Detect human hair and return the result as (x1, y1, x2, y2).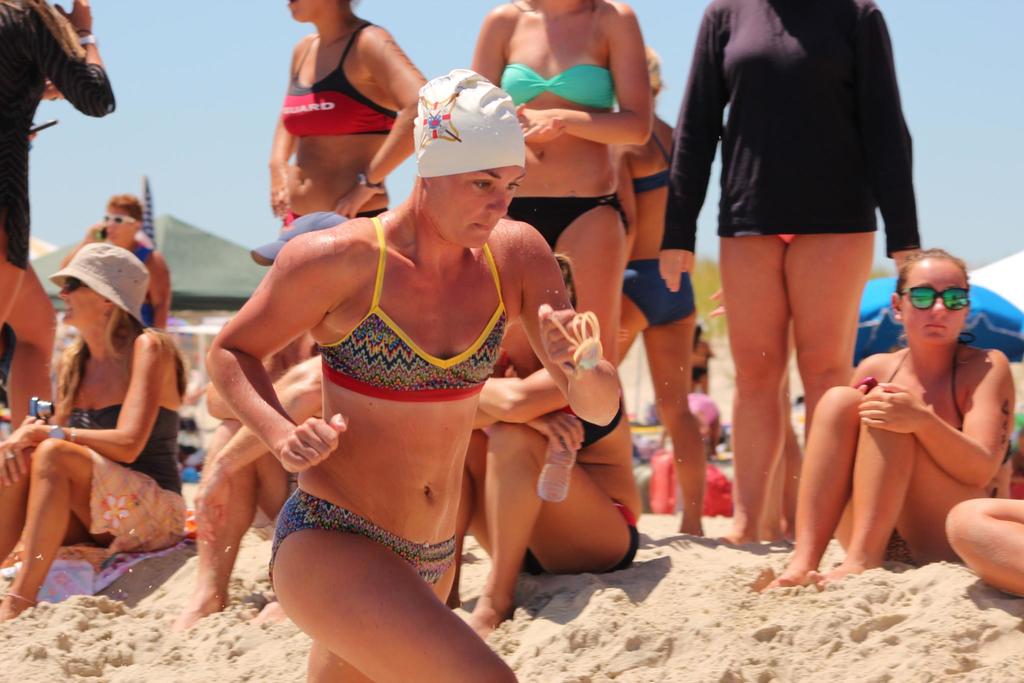
(45, 299, 168, 422).
